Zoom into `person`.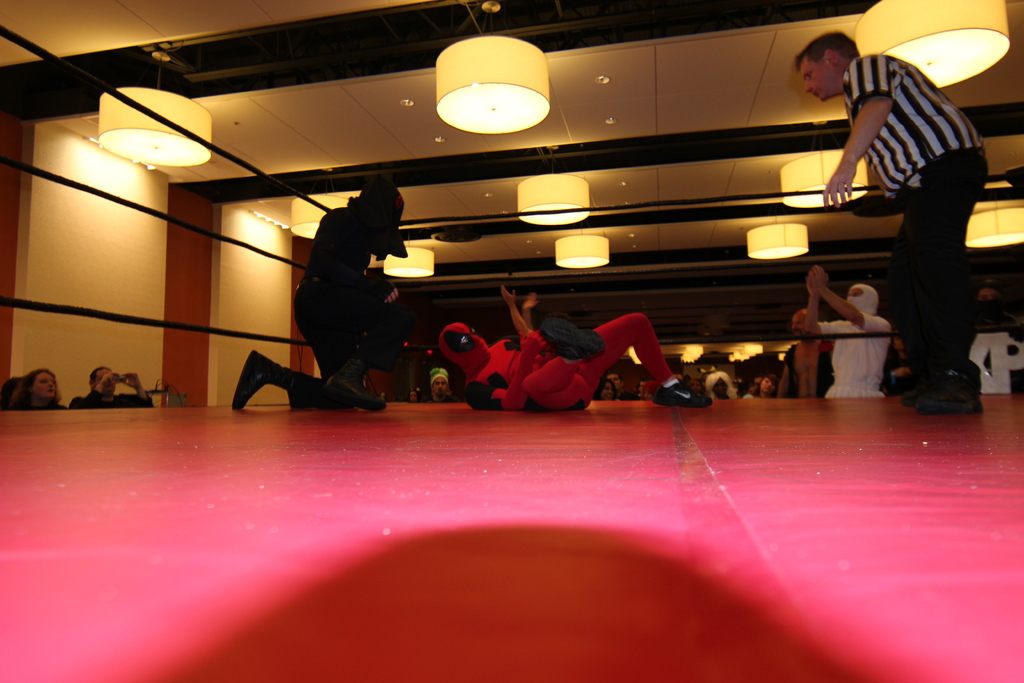
Zoom target: (688, 378, 703, 397).
